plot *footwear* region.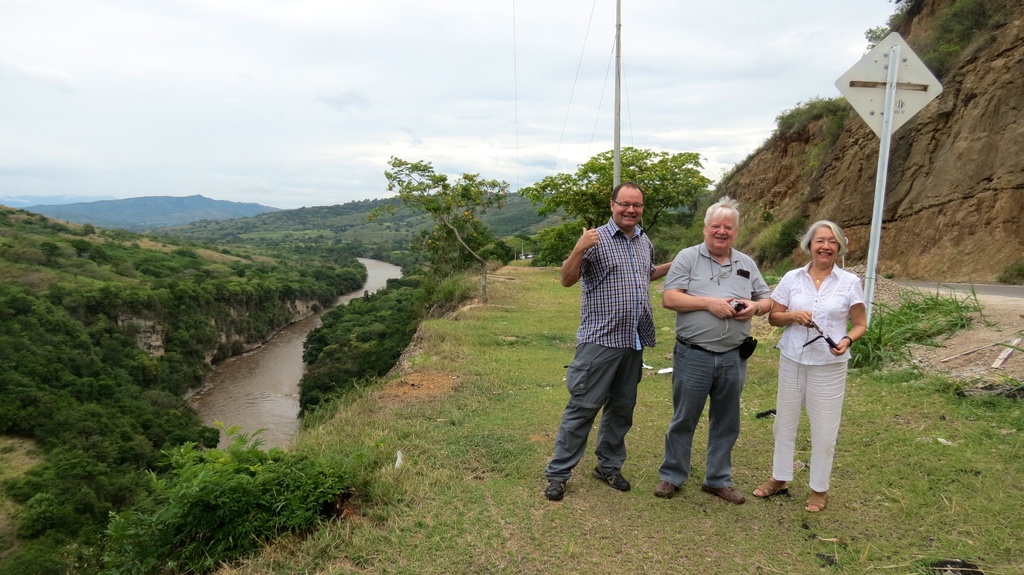
Plotted at <bbox>593, 461, 626, 493</bbox>.
